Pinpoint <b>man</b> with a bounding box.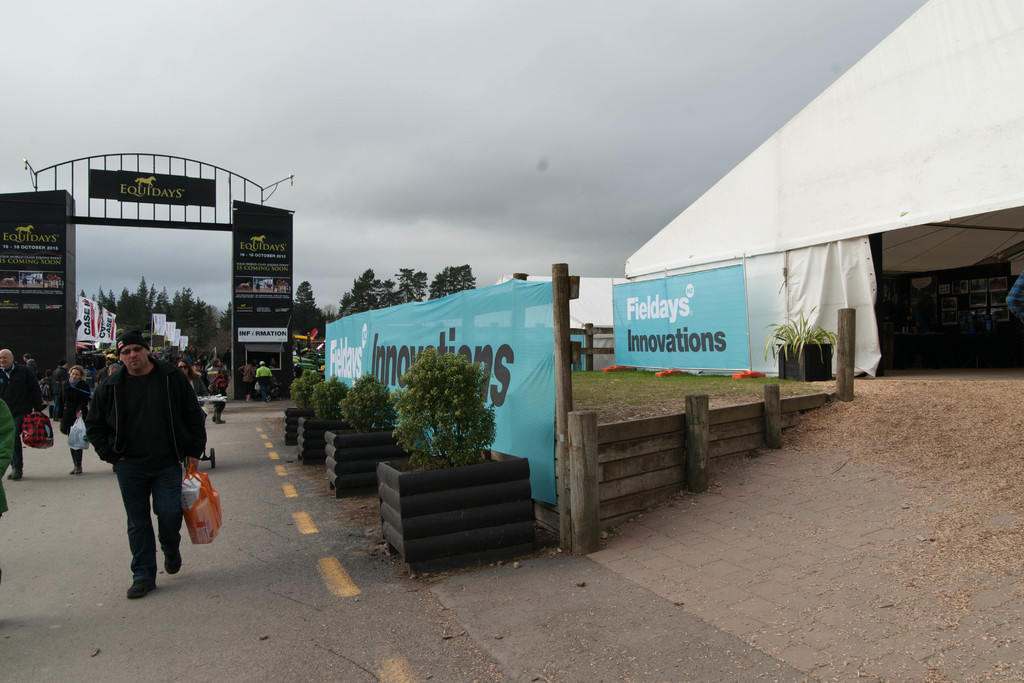
select_region(255, 356, 276, 402).
